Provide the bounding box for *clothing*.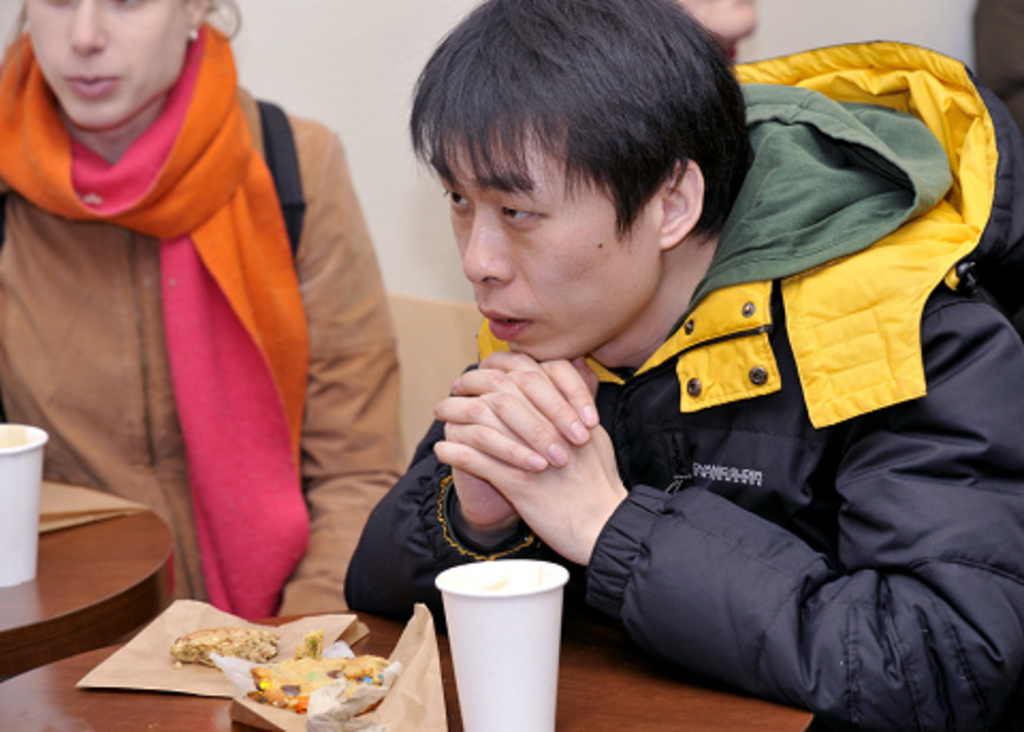
Rect(339, 36, 1022, 730).
